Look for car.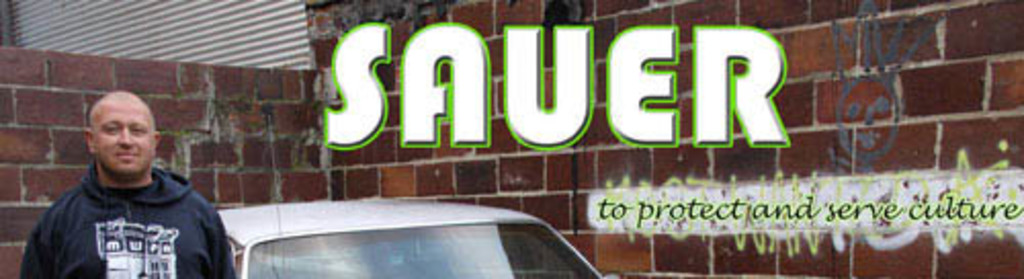
Found: 195,191,598,277.
